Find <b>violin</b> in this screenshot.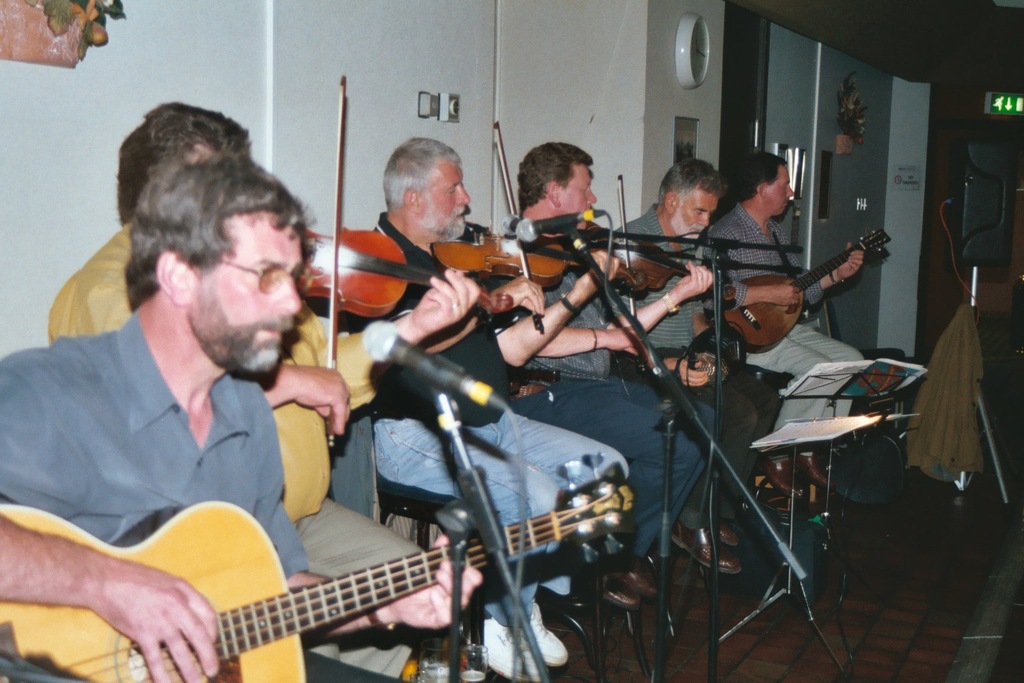
The bounding box for <b>violin</b> is 435:115:643:332.
